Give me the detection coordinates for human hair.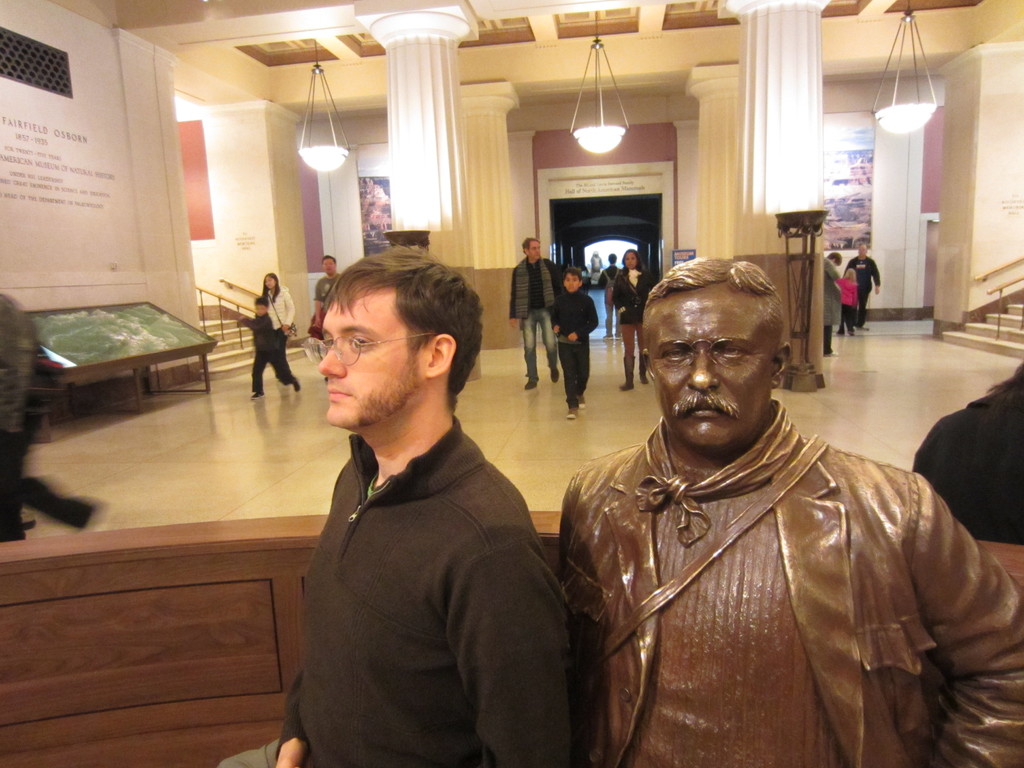
(x1=269, y1=271, x2=282, y2=308).
